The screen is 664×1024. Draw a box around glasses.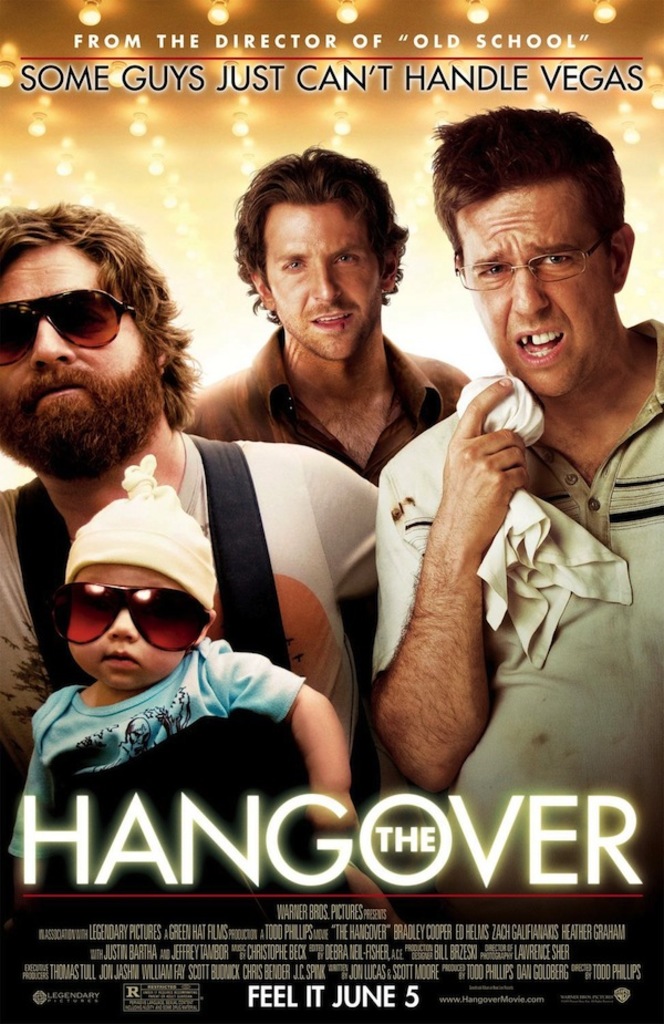
bbox(41, 580, 214, 656).
